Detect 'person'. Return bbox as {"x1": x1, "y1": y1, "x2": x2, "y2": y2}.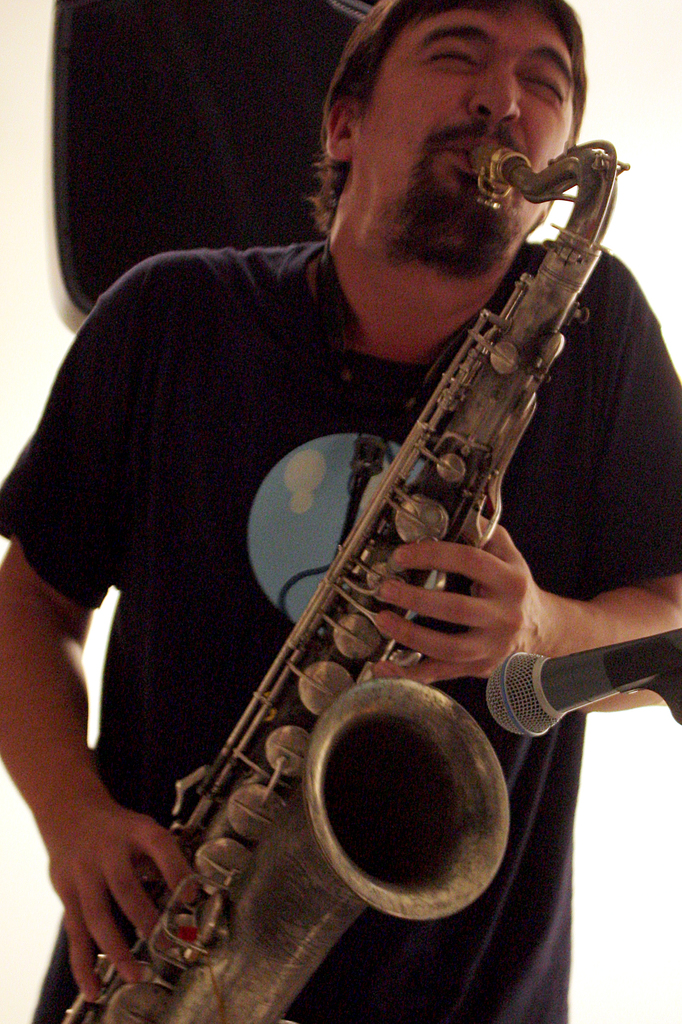
{"x1": 0, "y1": 0, "x2": 681, "y2": 1023}.
